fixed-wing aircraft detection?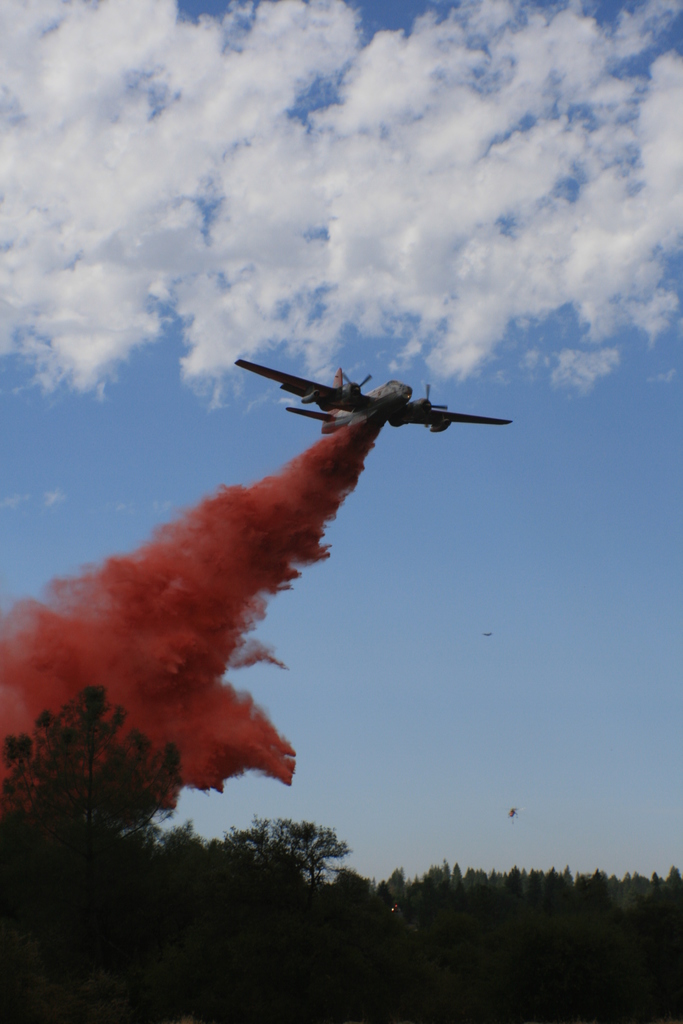
232/356/514/440
